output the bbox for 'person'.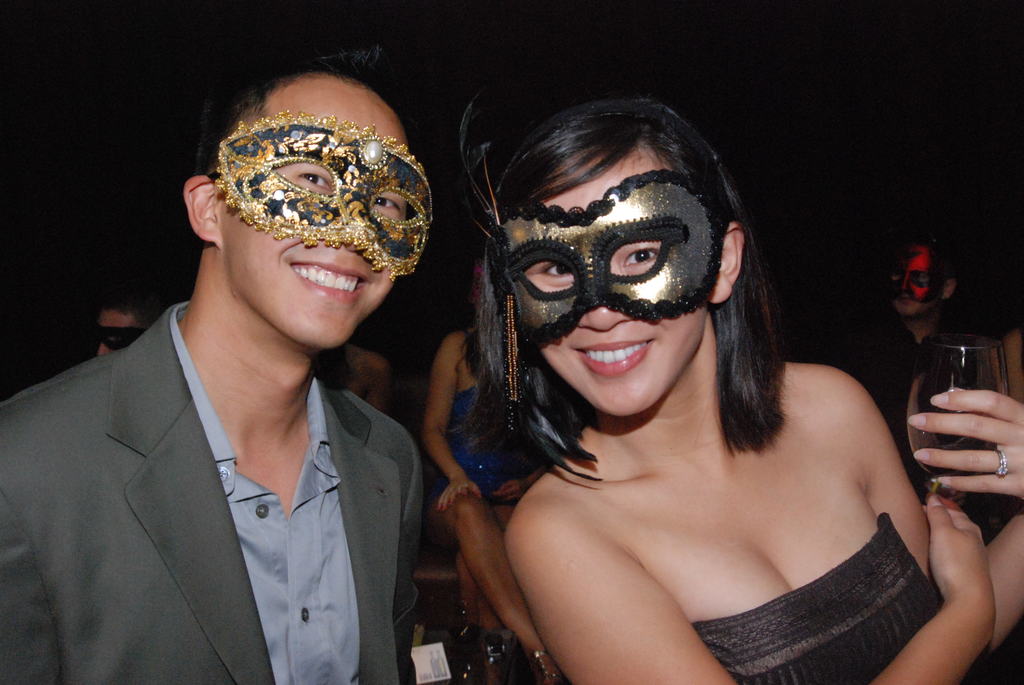
(x1=0, y1=42, x2=426, y2=684).
